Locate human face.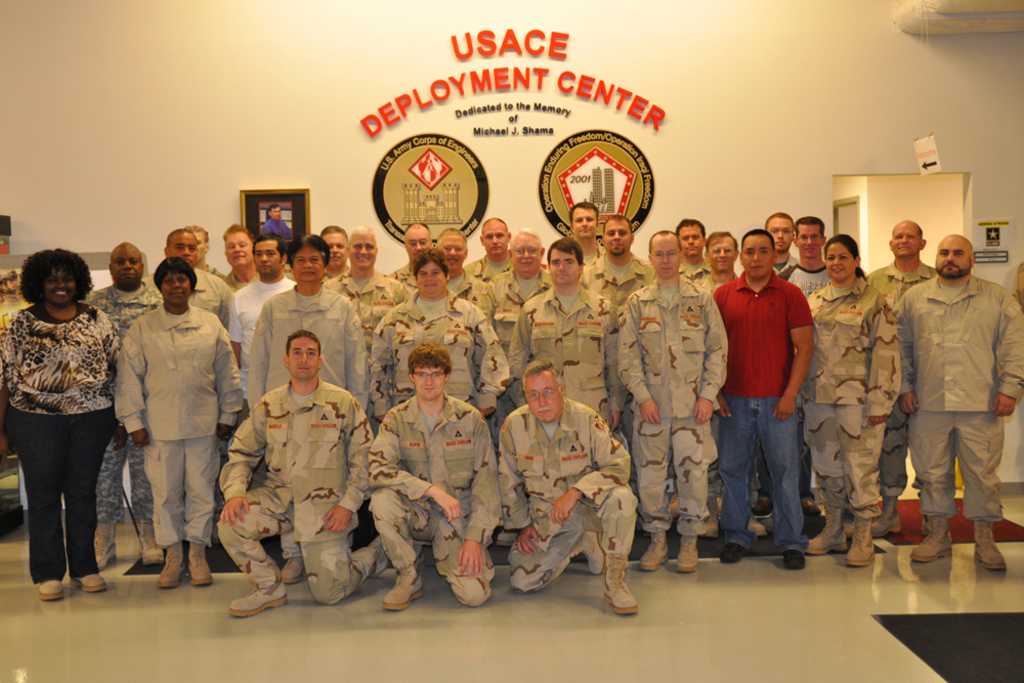
Bounding box: bbox=[418, 362, 442, 395].
